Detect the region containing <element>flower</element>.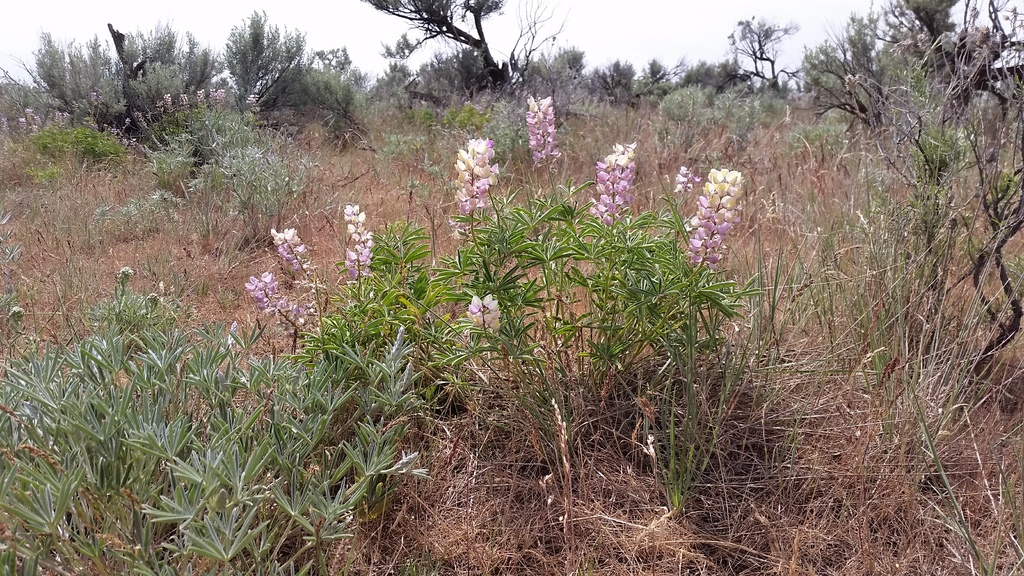
box(246, 269, 307, 332).
